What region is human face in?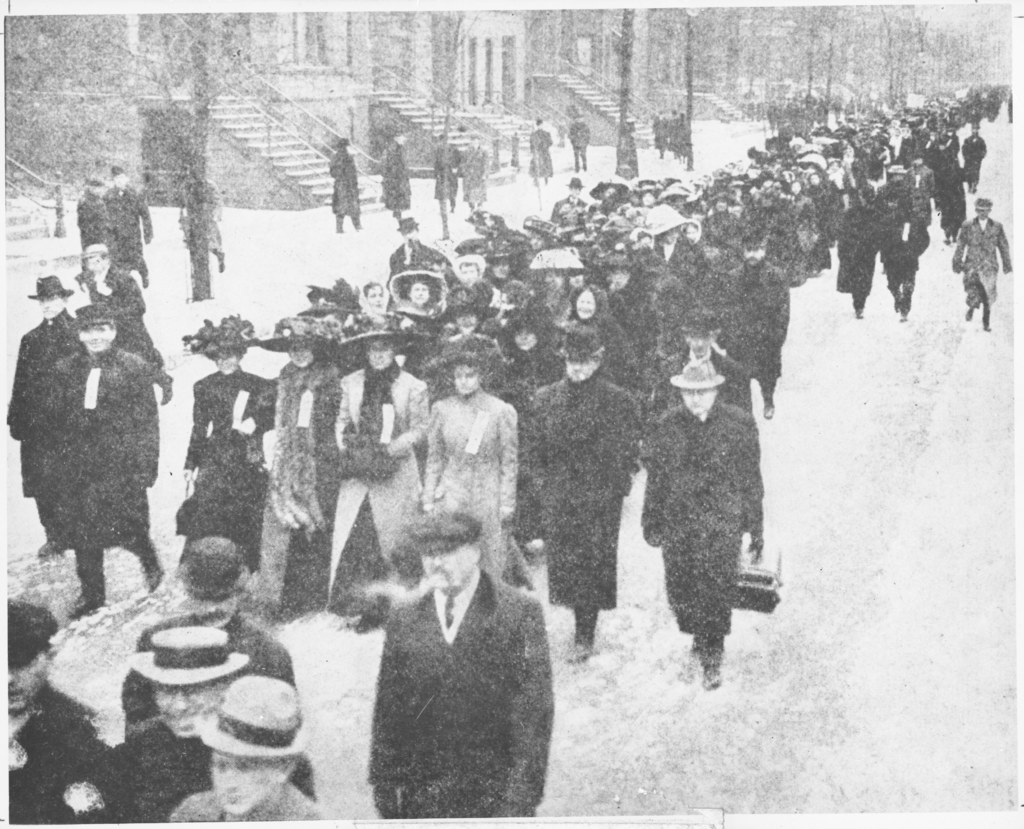
x1=293, y1=348, x2=313, y2=364.
